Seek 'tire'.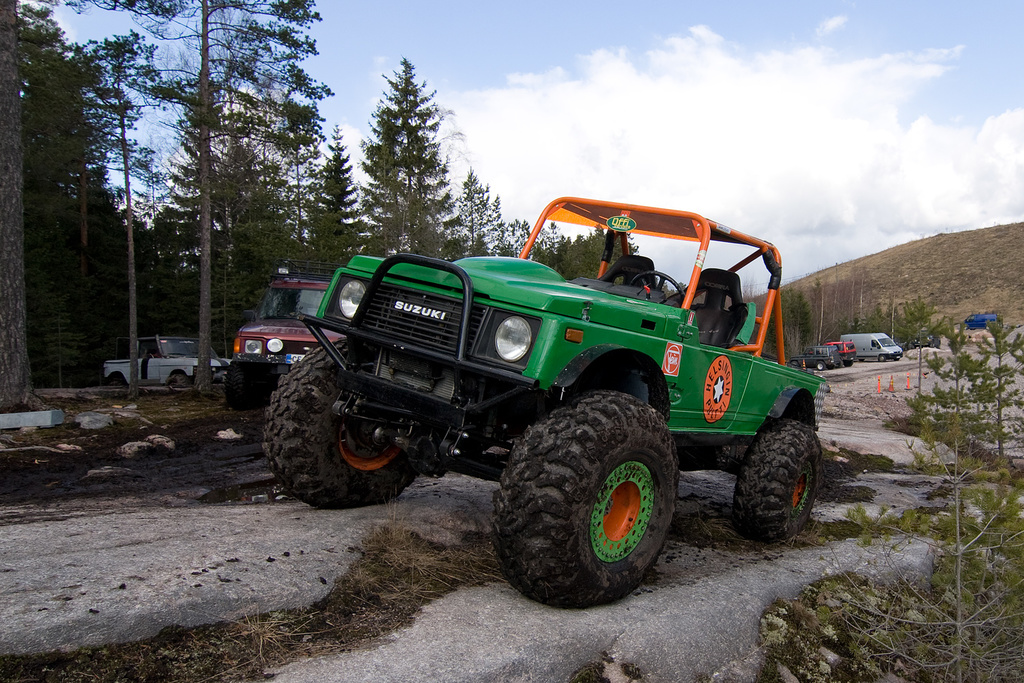
{"left": 224, "top": 357, "right": 270, "bottom": 412}.
